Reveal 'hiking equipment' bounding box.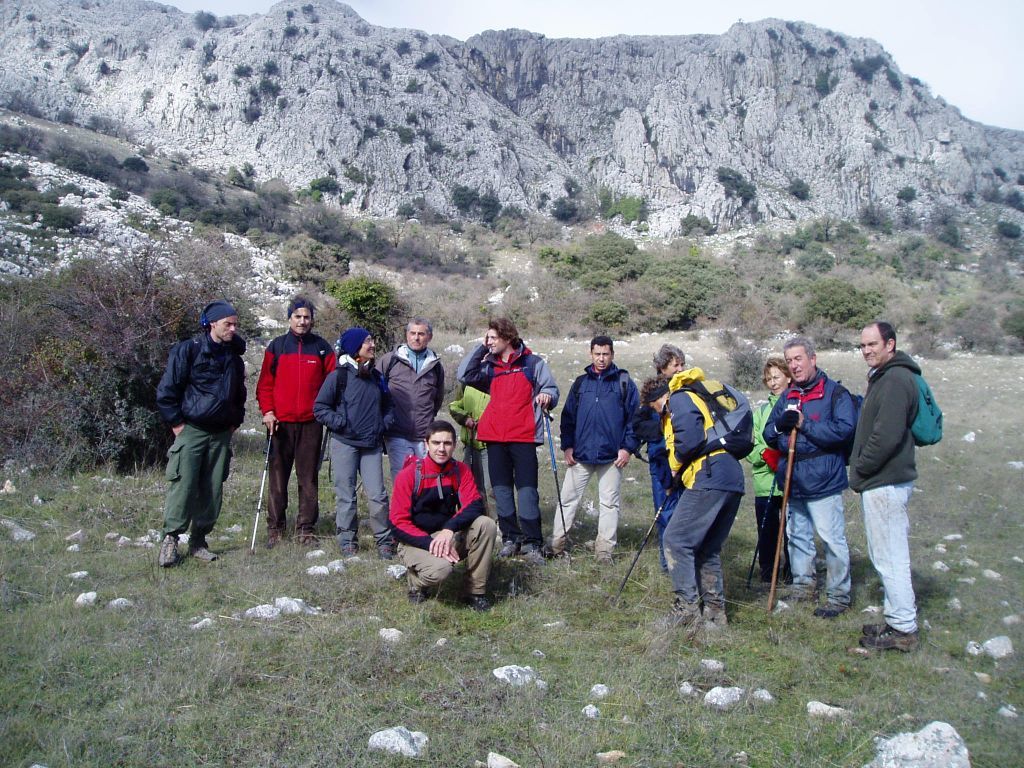
Revealed: box(332, 364, 393, 414).
